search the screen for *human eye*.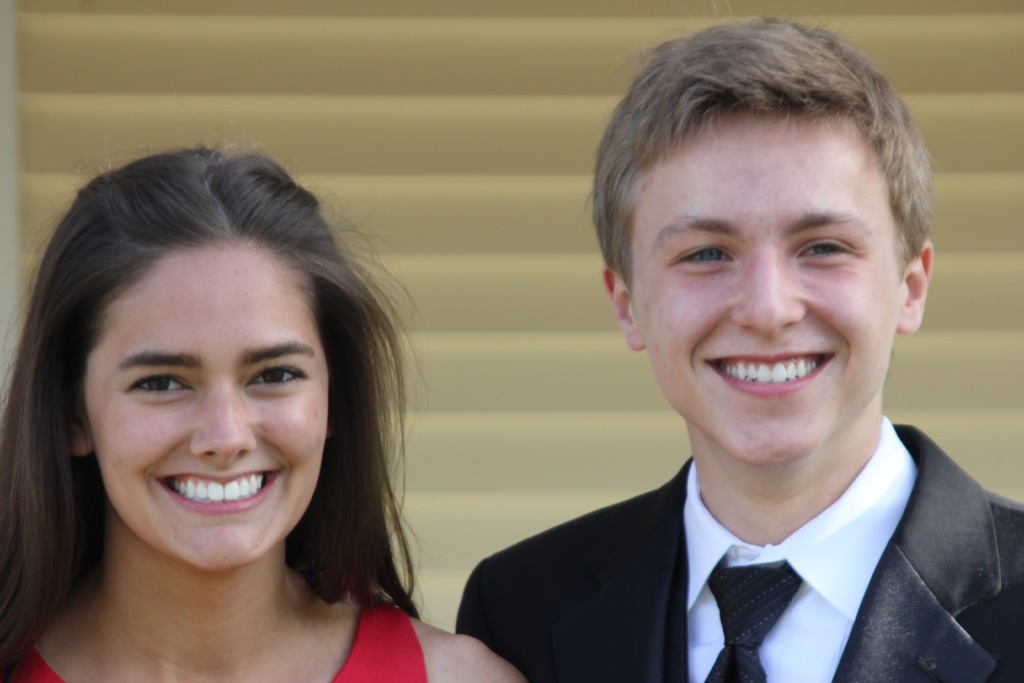
Found at rect(796, 230, 856, 270).
